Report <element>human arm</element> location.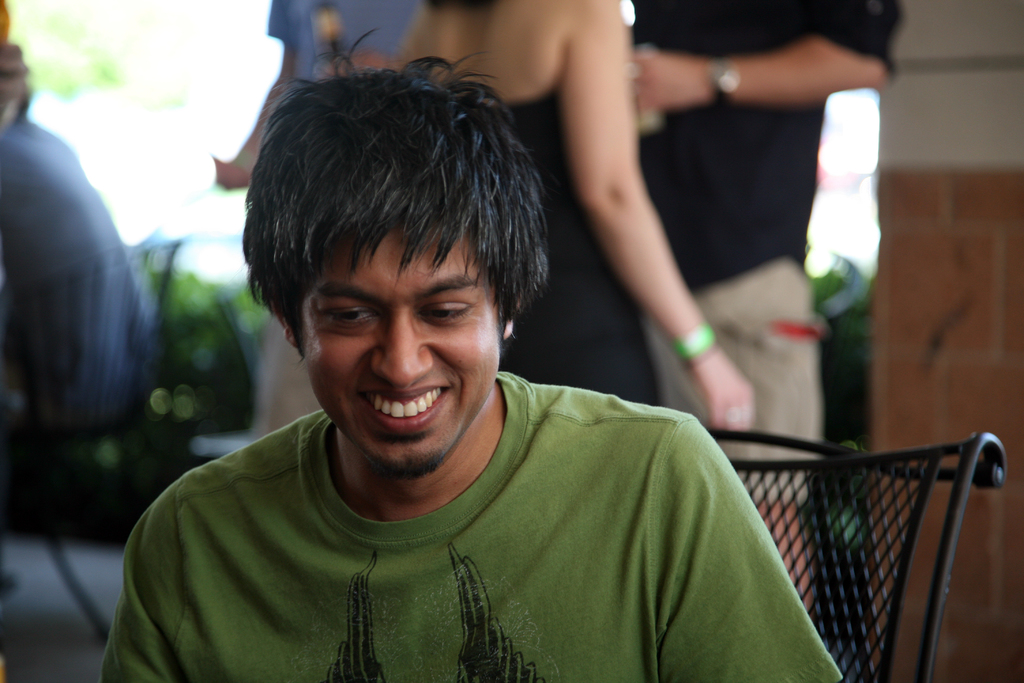
Report: (left=545, top=29, right=739, bottom=422).
